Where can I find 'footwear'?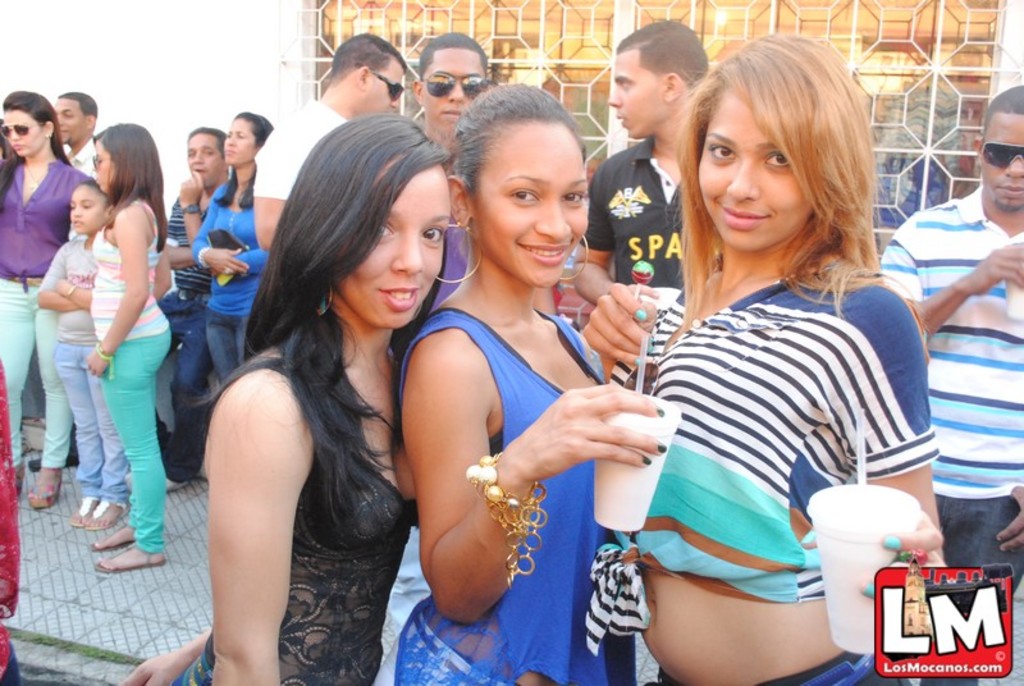
You can find it at crop(24, 472, 67, 509).
